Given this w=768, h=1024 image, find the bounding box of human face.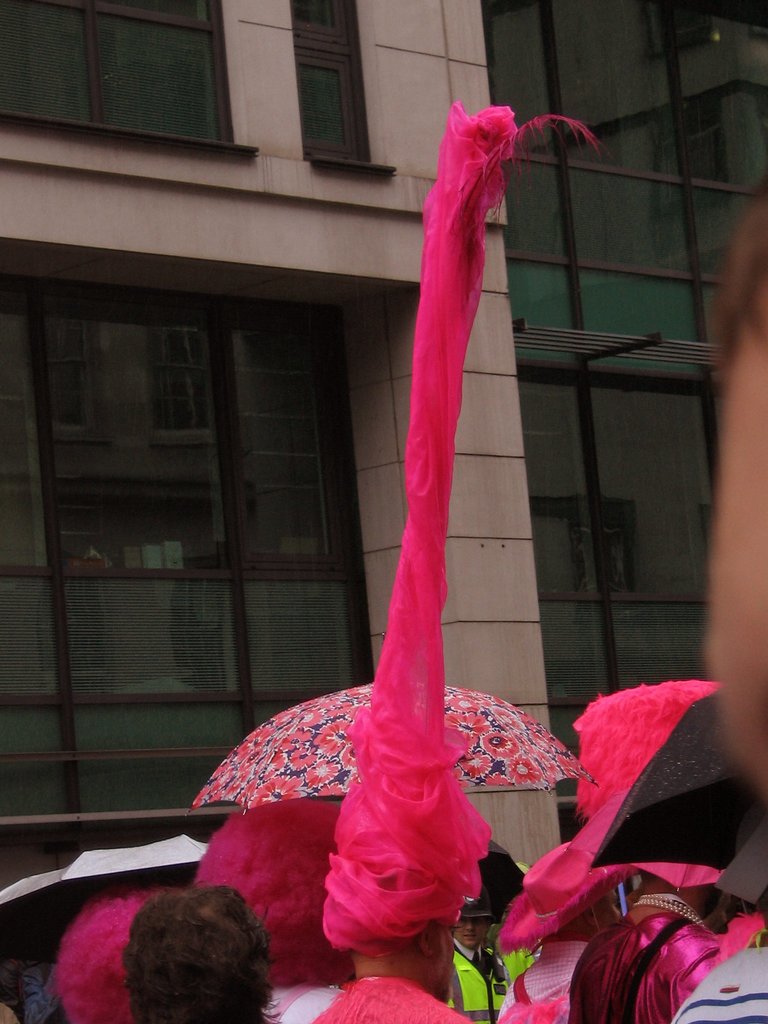
l=451, t=916, r=486, b=947.
